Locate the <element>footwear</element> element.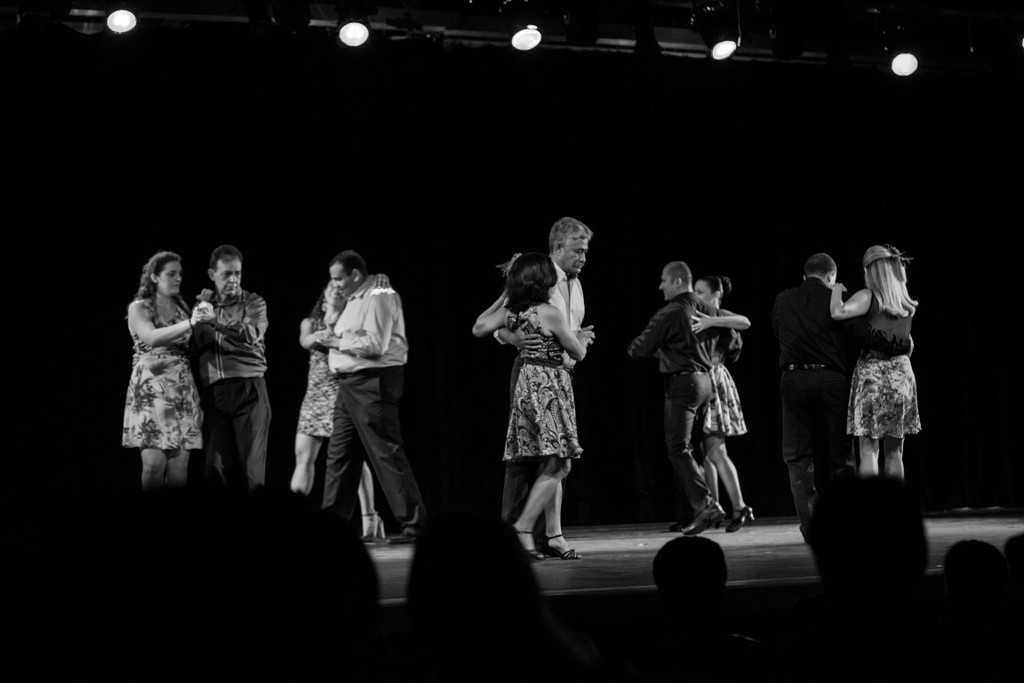
Element bbox: 388/518/421/545.
